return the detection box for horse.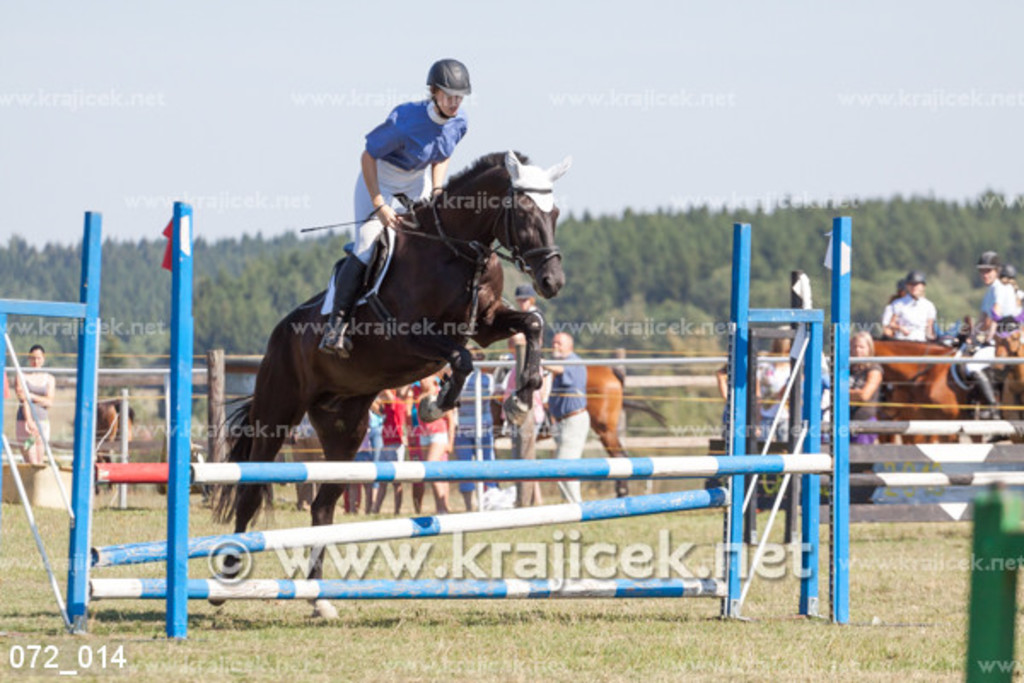
region(207, 147, 575, 622).
